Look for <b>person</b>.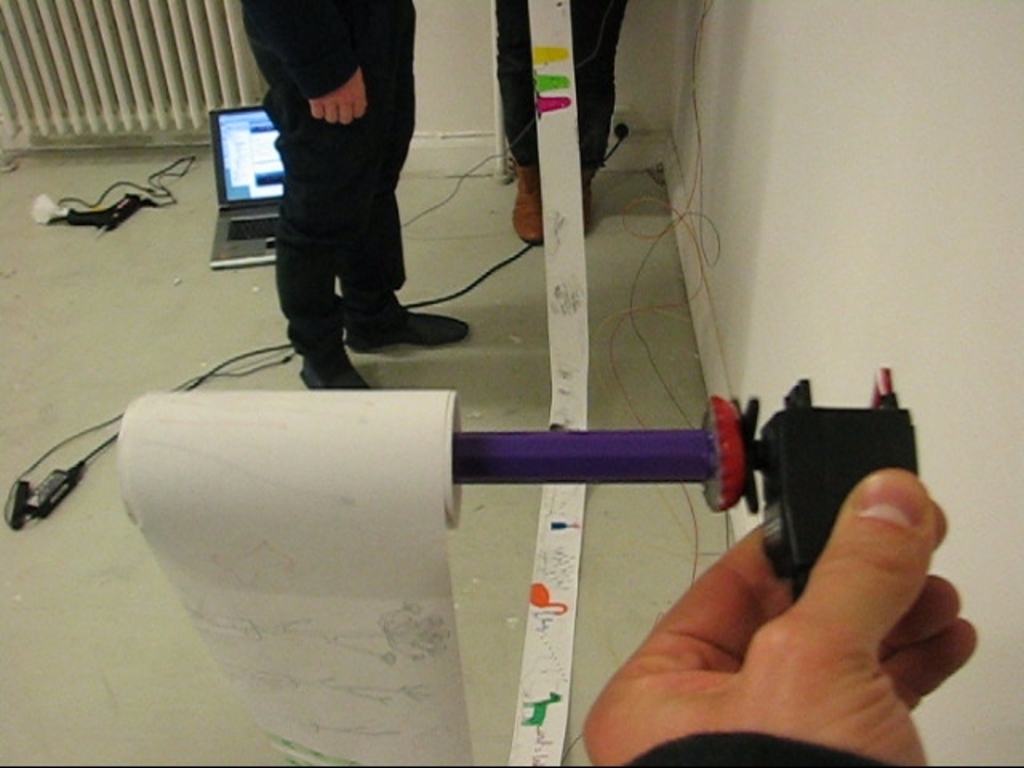
Found: 584 456 986 766.
